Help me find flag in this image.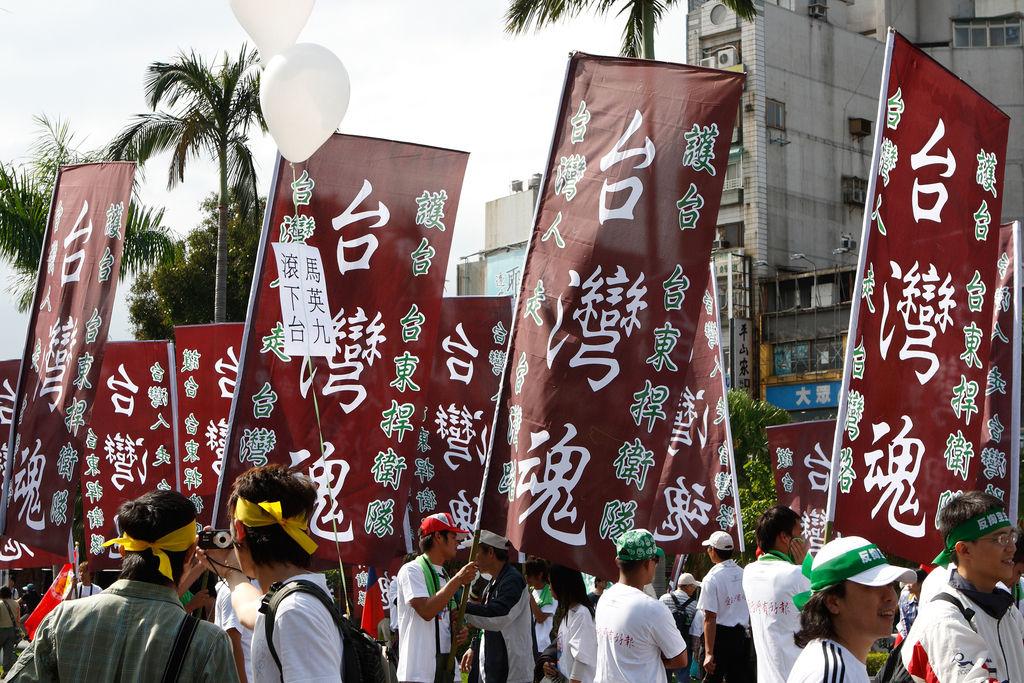
Found it: <box>216,129,467,558</box>.
